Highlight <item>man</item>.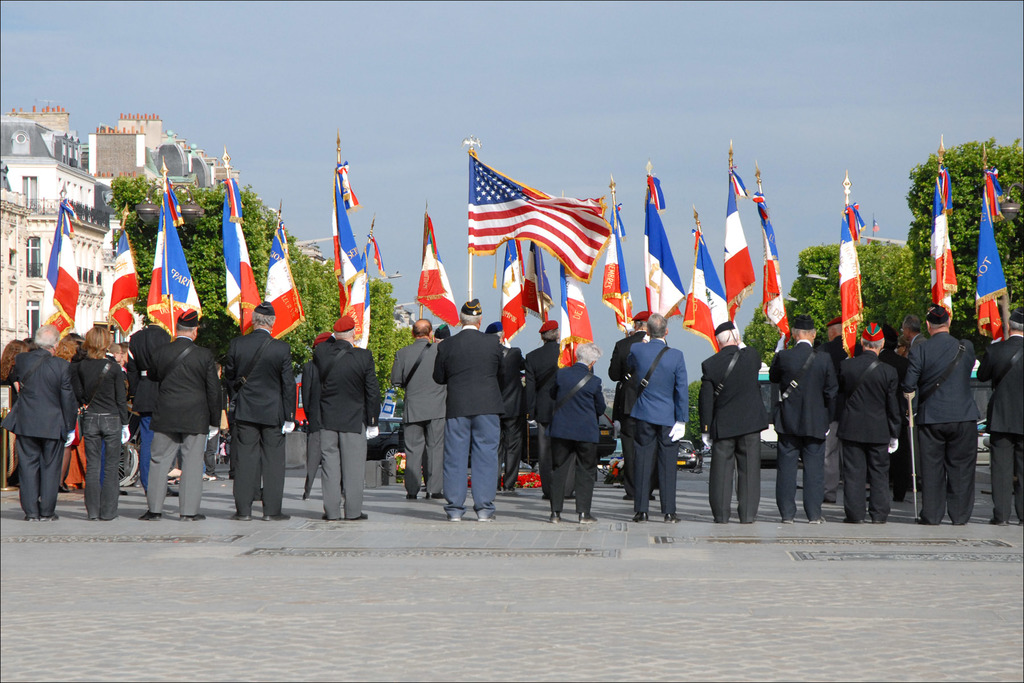
Highlighted region: {"left": 976, "top": 305, "right": 1023, "bottom": 524}.
